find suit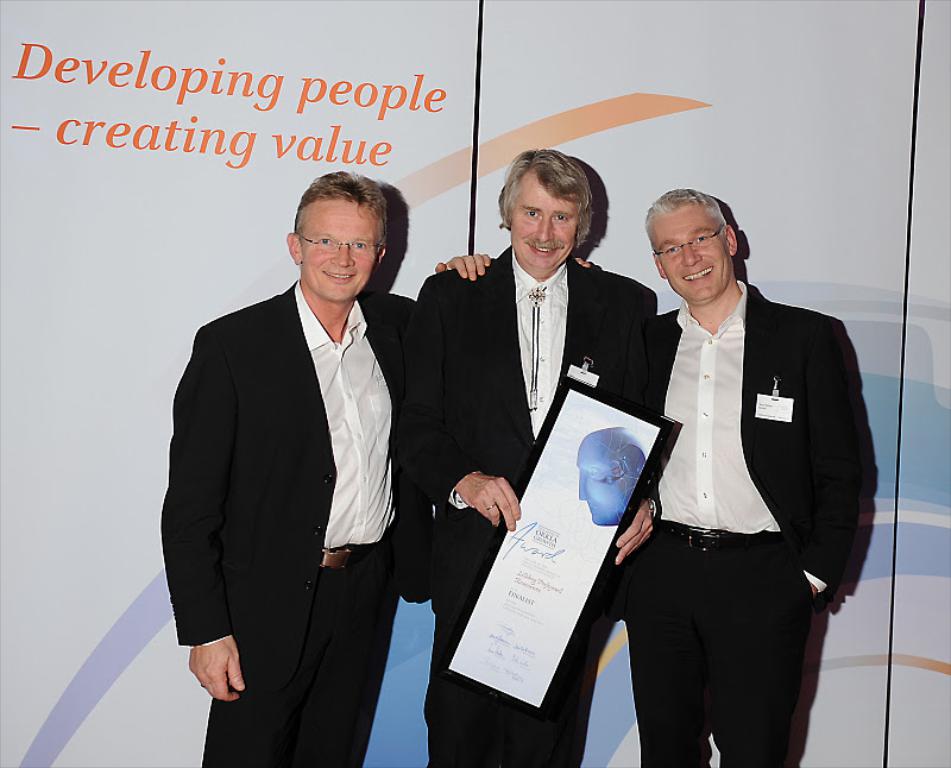
{"x1": 596, "y1": 283, "x2": 858, "y2": 767}
